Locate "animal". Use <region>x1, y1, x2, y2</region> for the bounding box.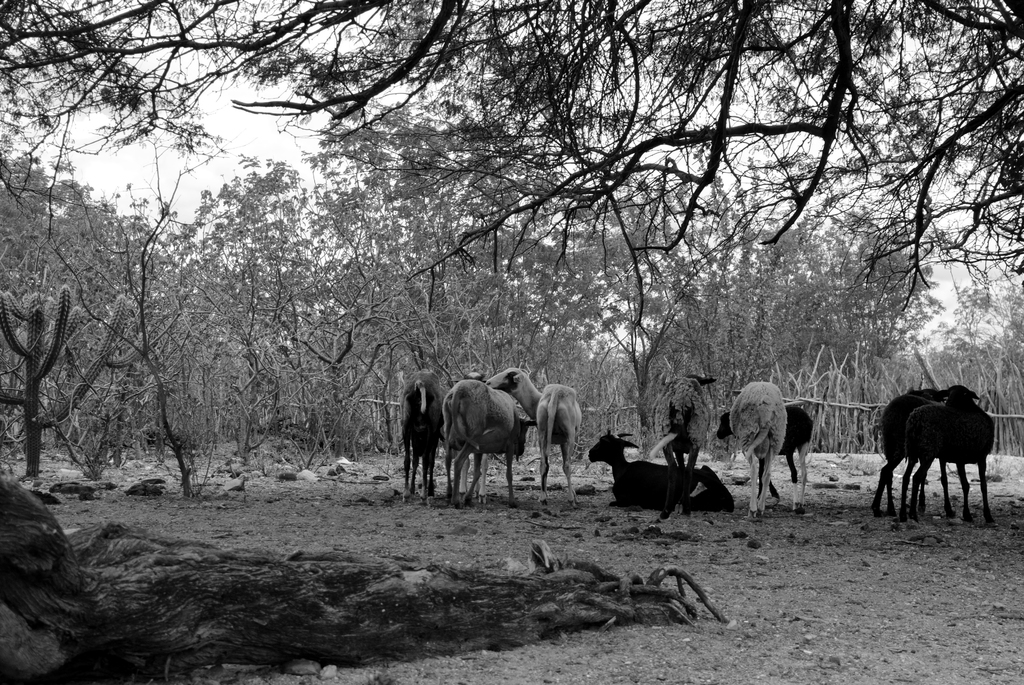
<region>875, 384, 954, 526</region>.
